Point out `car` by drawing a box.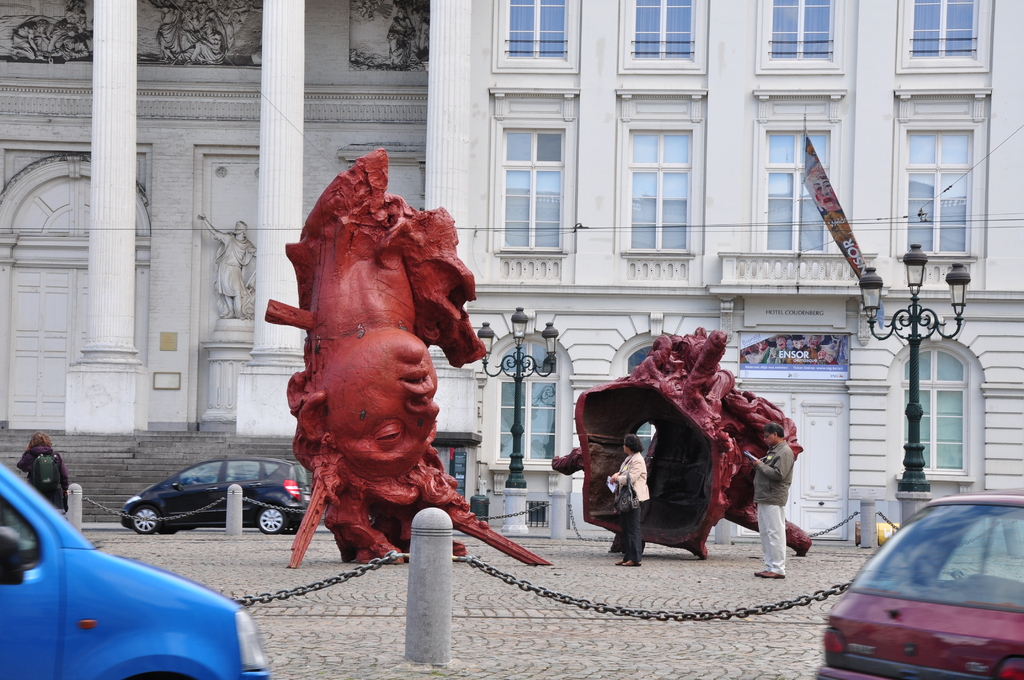
(x1=0, y1=455, x2=273, y2=679).
